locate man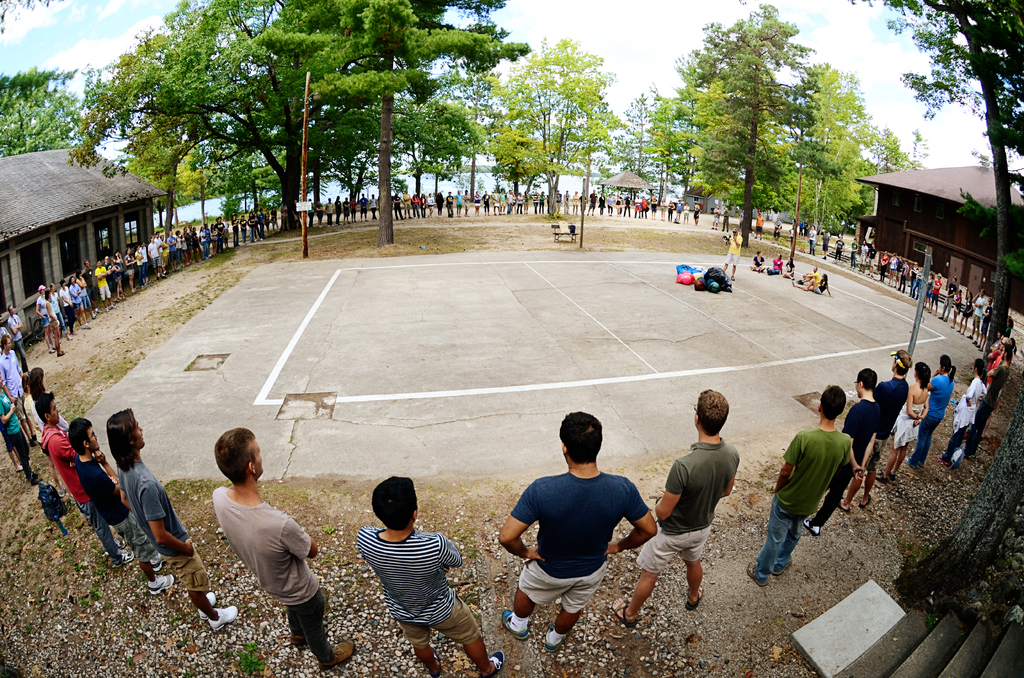
851/240/858/270
